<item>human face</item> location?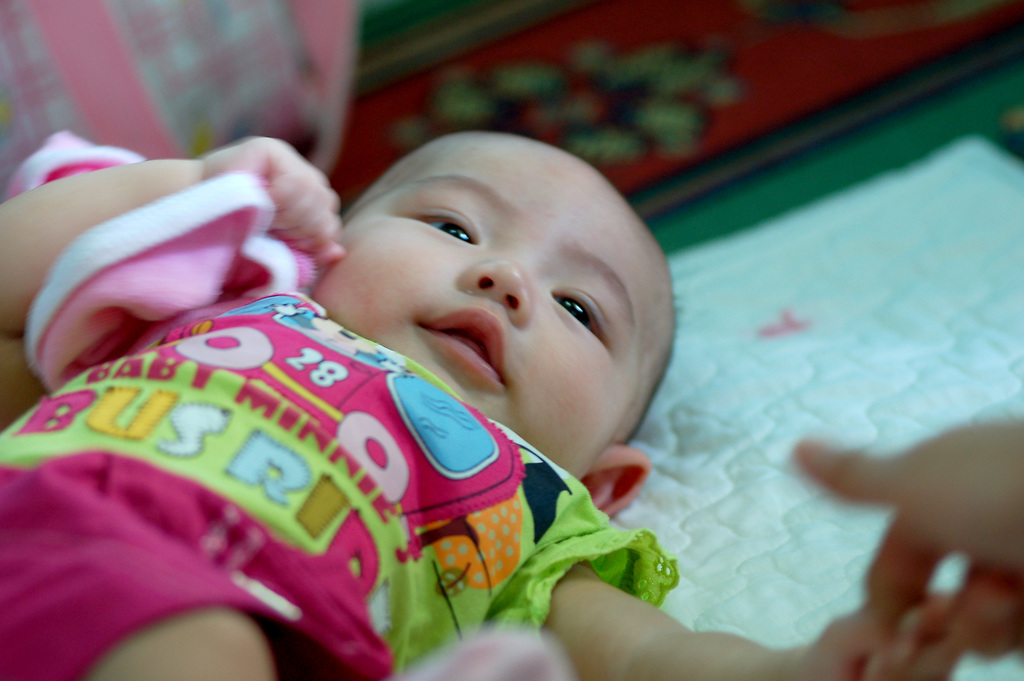
316,138,665,480
